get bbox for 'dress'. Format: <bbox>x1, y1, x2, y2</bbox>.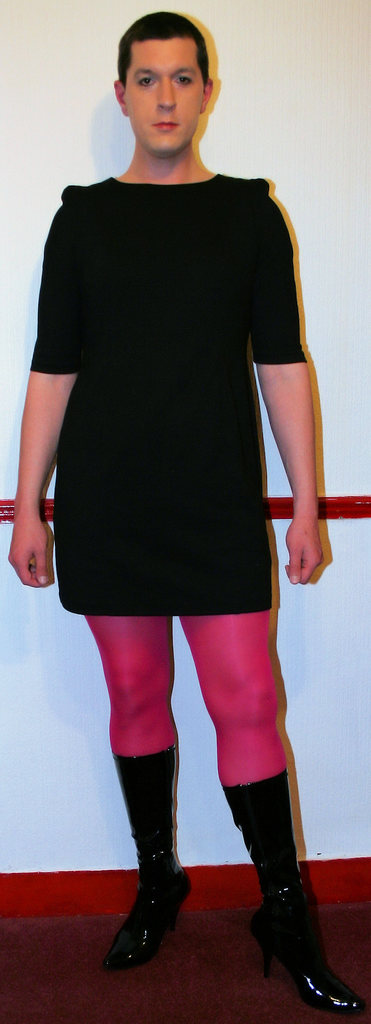
<bbox>27, 174, 306, 619</bbox>.
